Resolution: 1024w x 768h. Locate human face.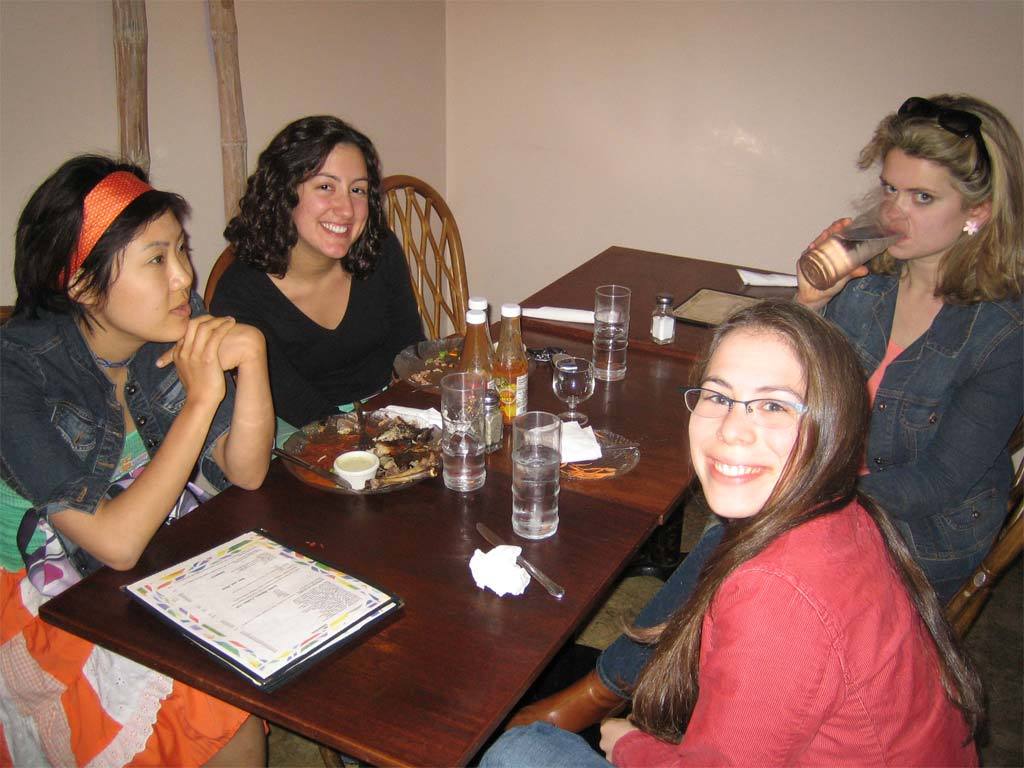
select_region(880, 152, 967, 261).
